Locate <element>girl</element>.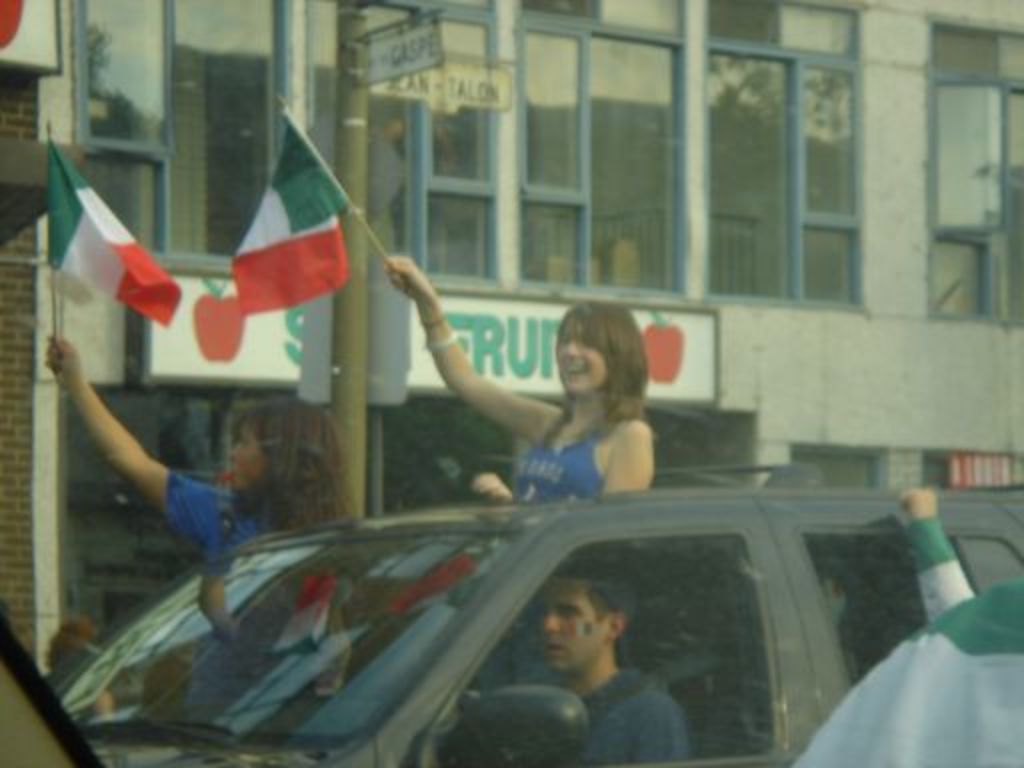
Bounding box: [x1=382, y1=252, x2=646, y2=718].
